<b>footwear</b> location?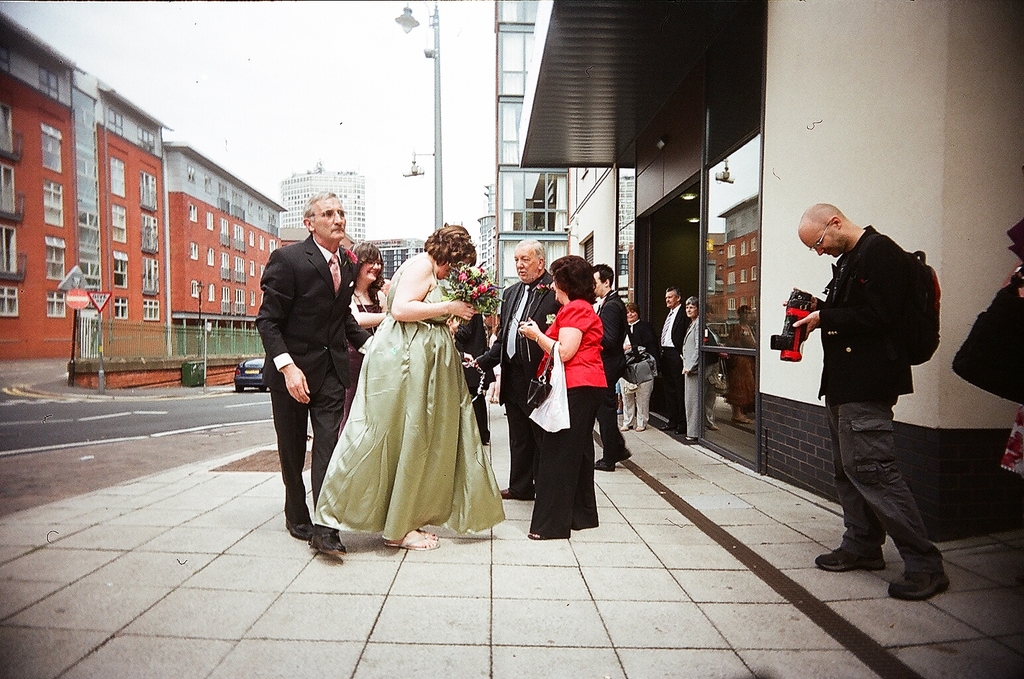
[594, 460, 614, 471]
